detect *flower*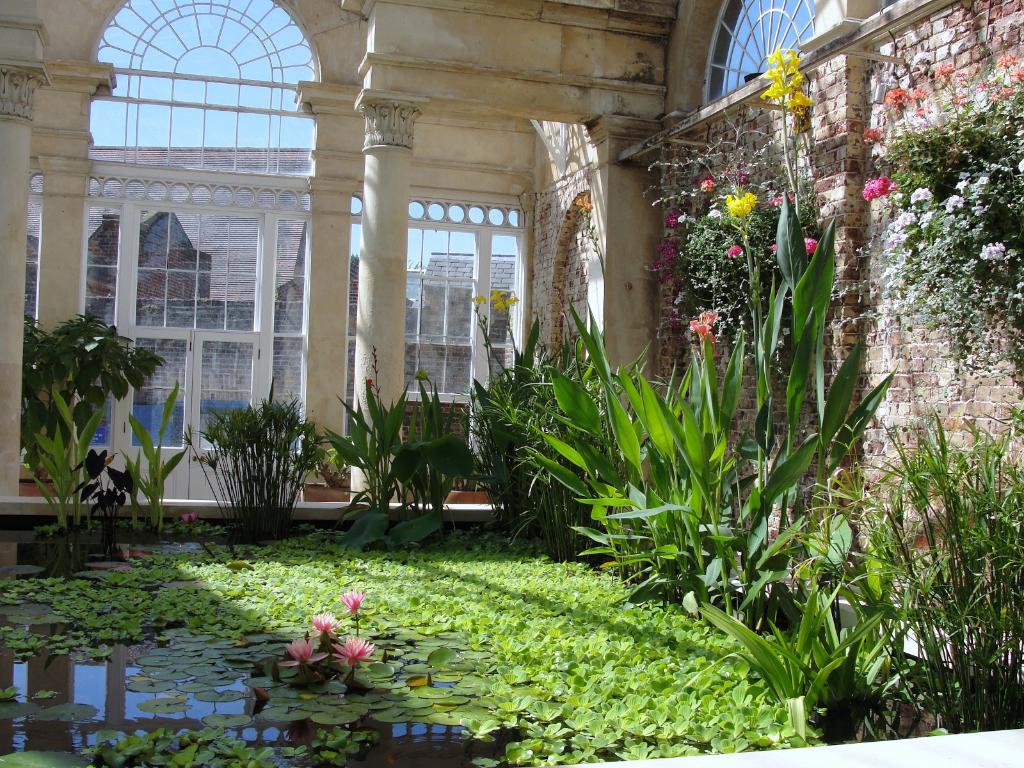
detection(961, 179, 966, 188)
